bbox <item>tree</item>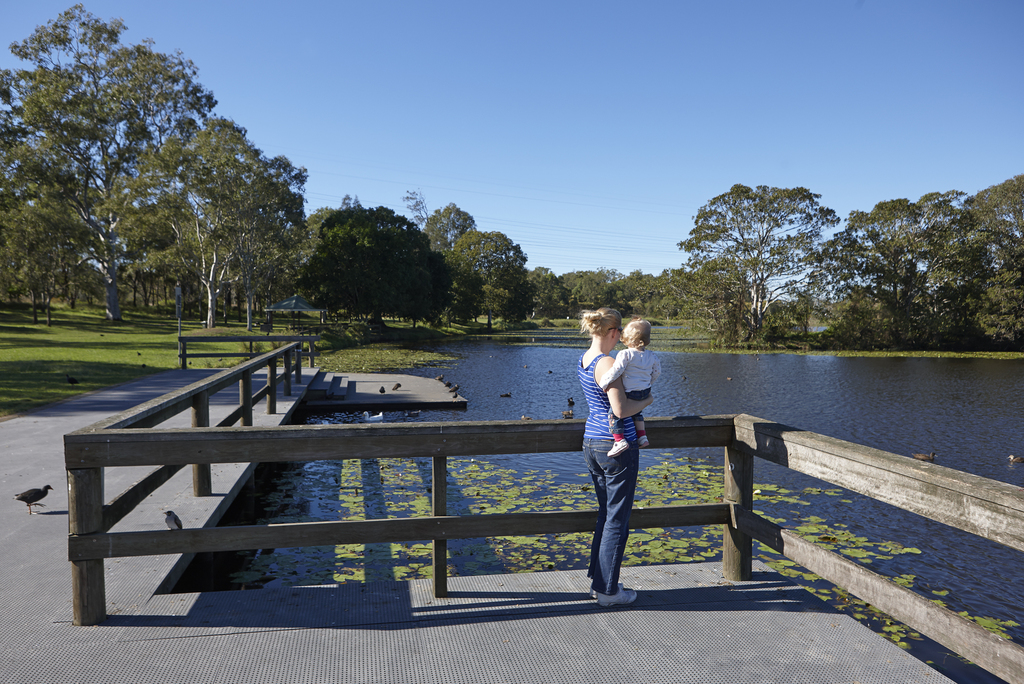
pyautogui.locateOnScreen(424, 200, 489, 257)
